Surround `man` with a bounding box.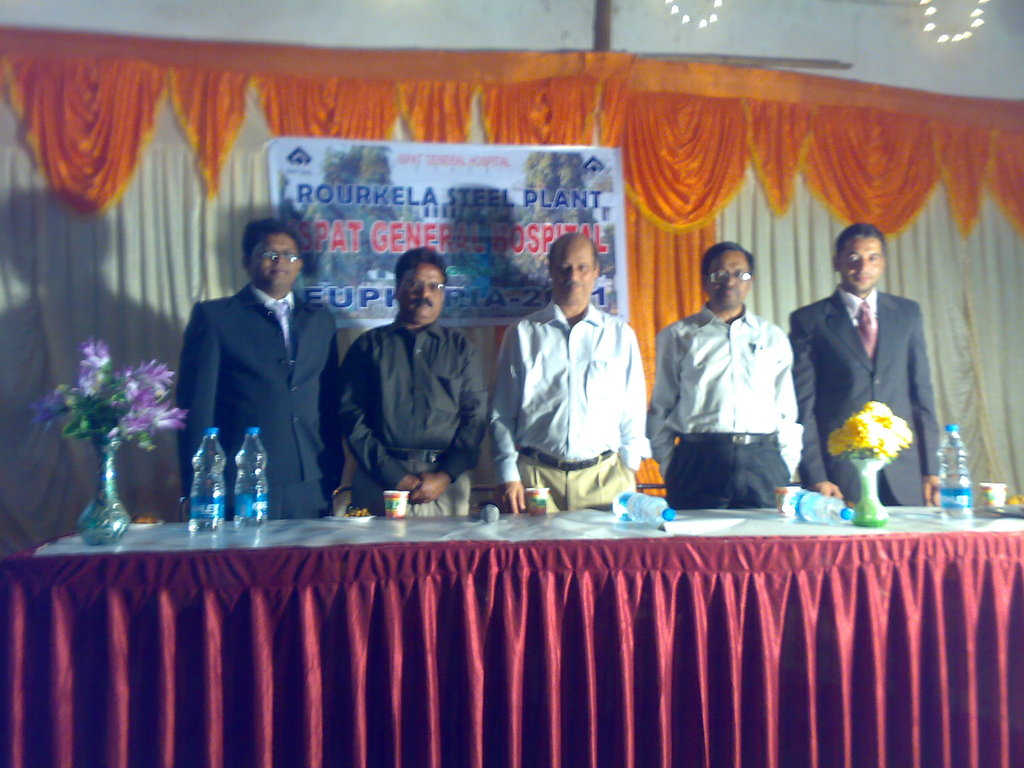
(787,220,938,505).
